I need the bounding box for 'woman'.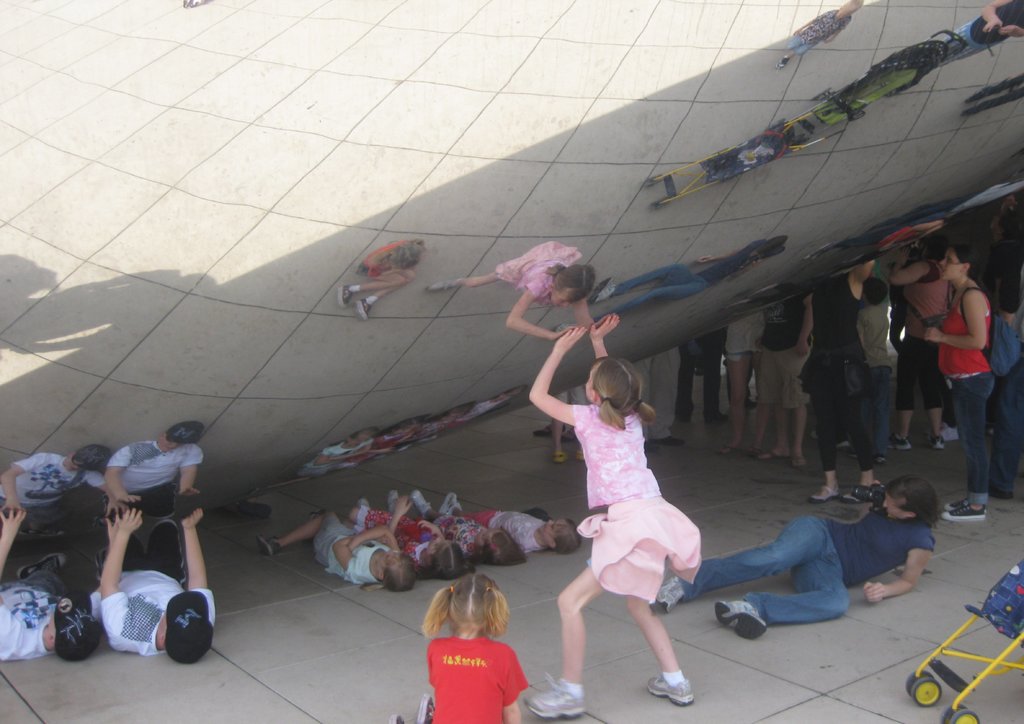
Here it is: left=885, top=234, right=951, bottom=451.
